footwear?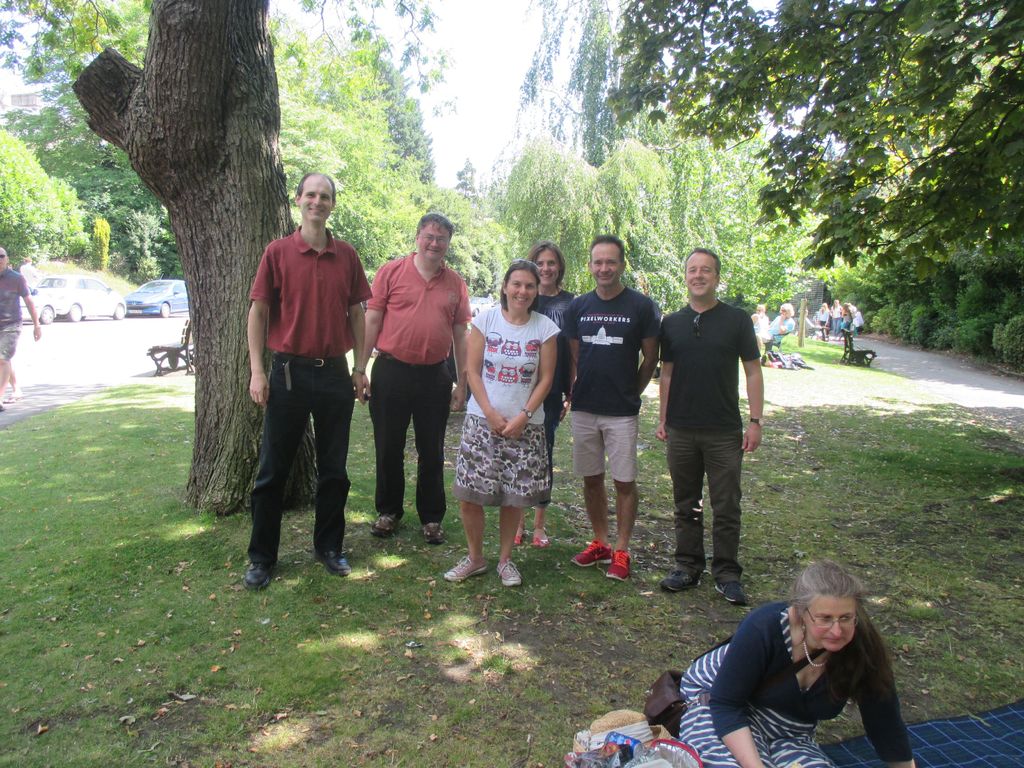
(left=664, top=562, right=700, bottom=591)
